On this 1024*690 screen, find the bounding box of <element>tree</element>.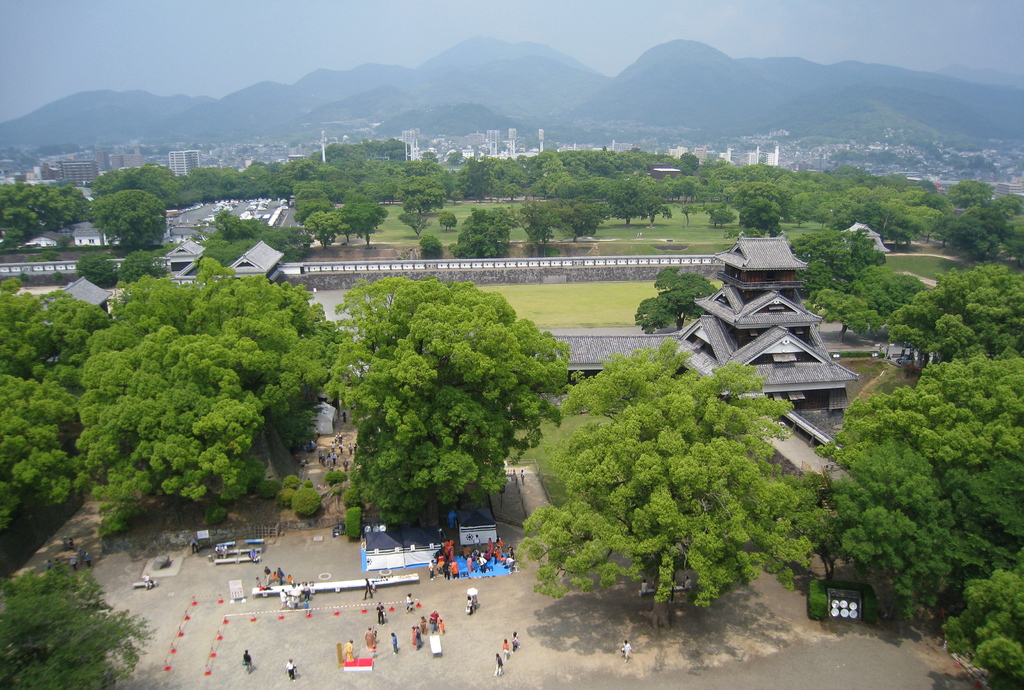
Bounding box: Rect(108, 270, 193, 323).
